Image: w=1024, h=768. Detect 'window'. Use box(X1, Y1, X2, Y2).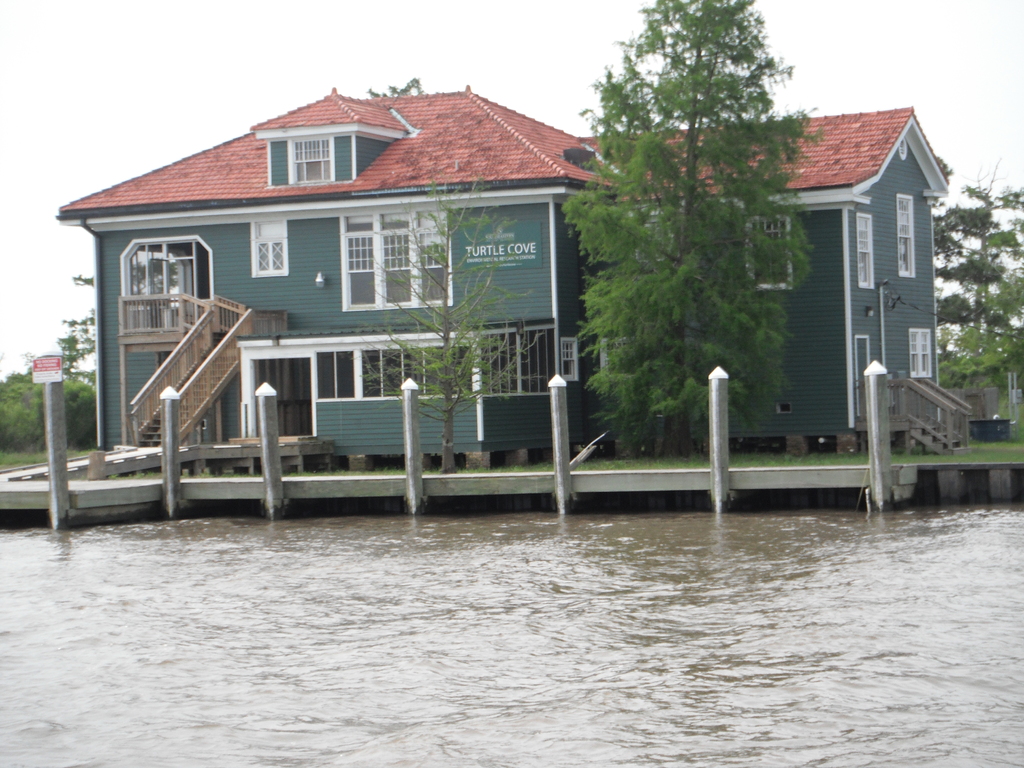
box(353, 199, 462, 327).
